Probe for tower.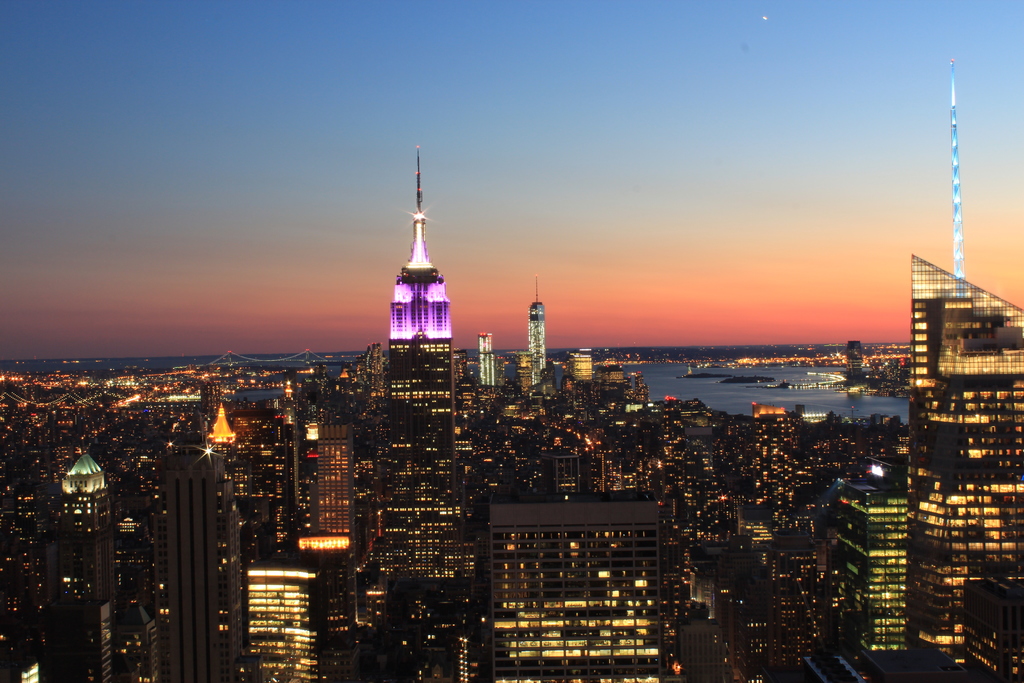
Probe result: region(310, 410, 356, 616).
